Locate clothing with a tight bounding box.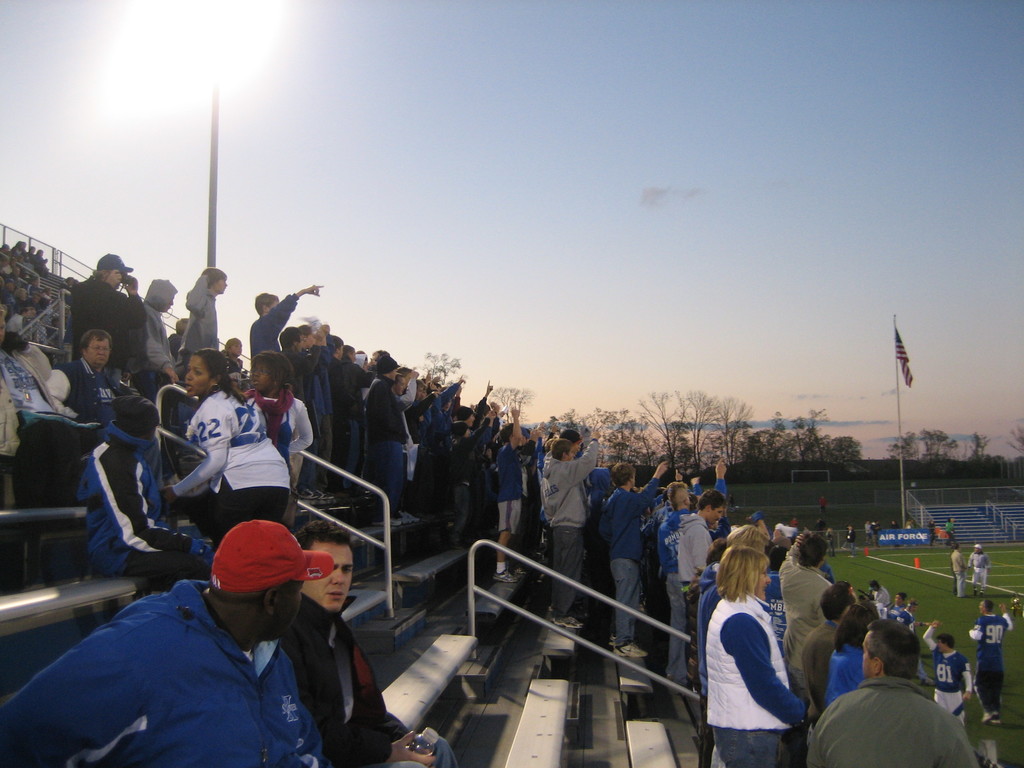
BBox(701, 573, 815, 747).
